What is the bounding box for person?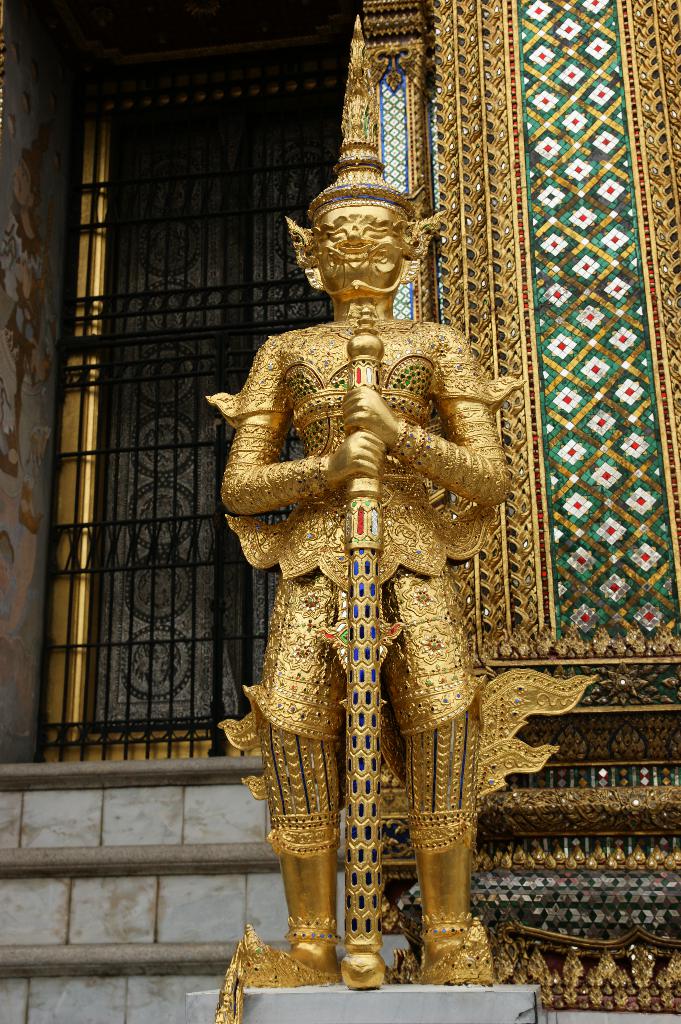
[left=223, top=149, right=518, bottom=980].
